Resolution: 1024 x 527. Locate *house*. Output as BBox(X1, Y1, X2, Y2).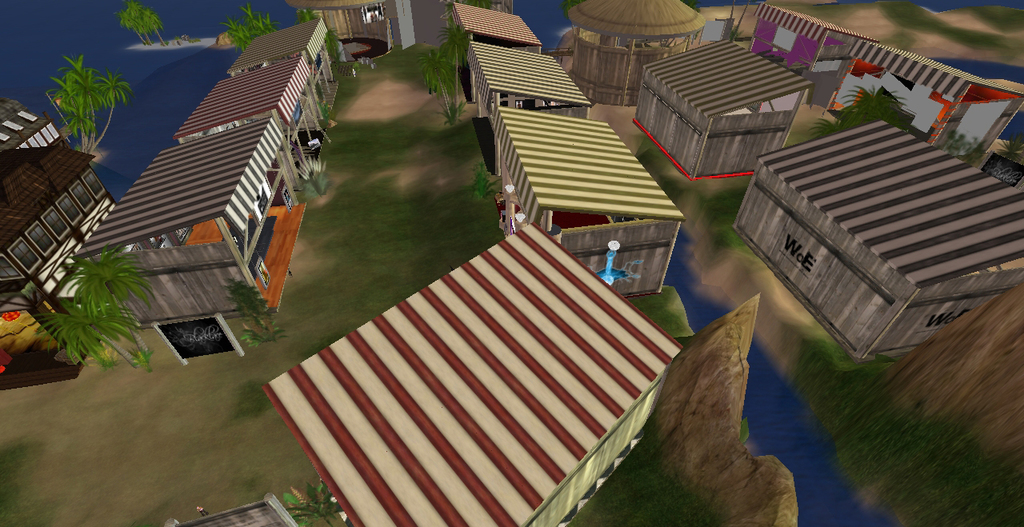
BBox(631, 33, 815, 175).
